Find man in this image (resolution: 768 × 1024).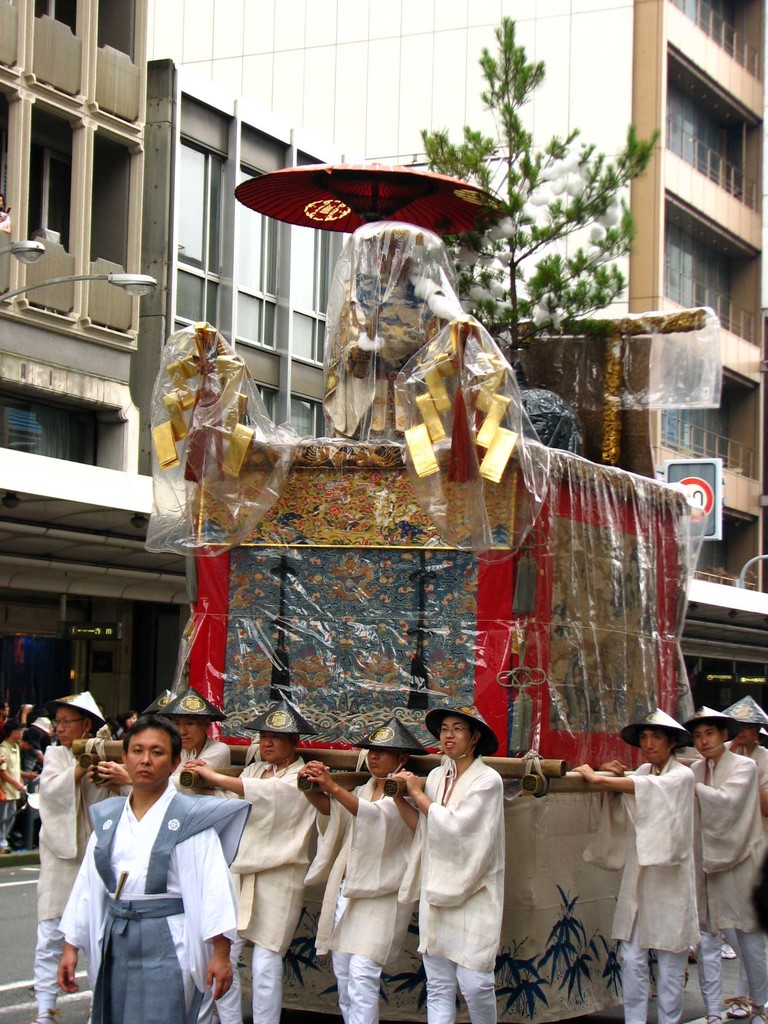
x1=567, y1=704, x2=698, y2=1023.
